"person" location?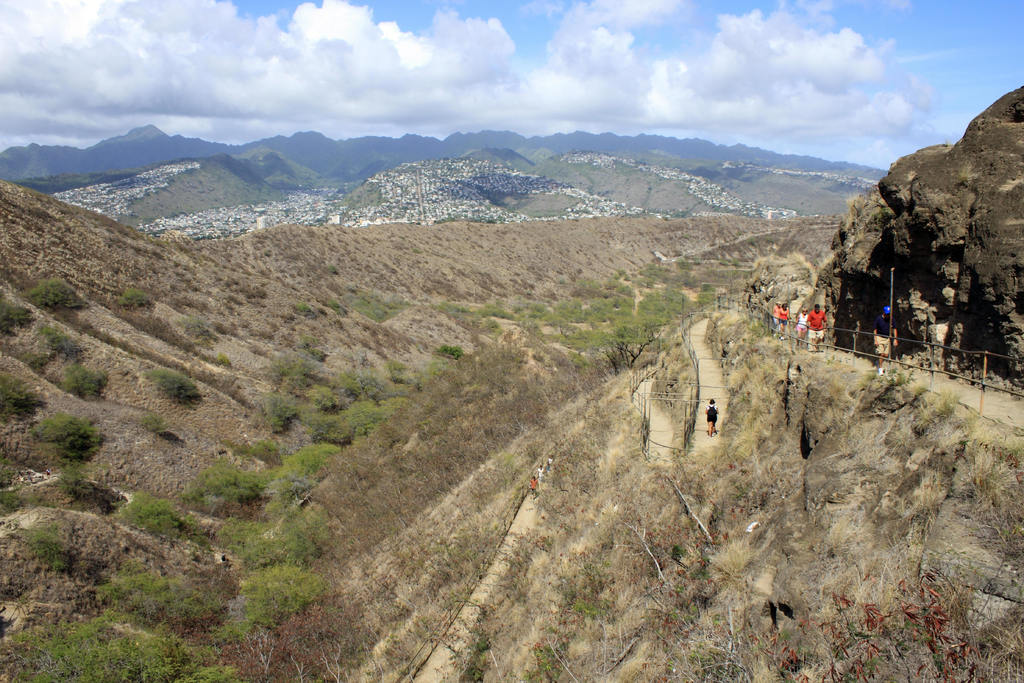
[x1=792, y1=306, x2=810, y2=336]
